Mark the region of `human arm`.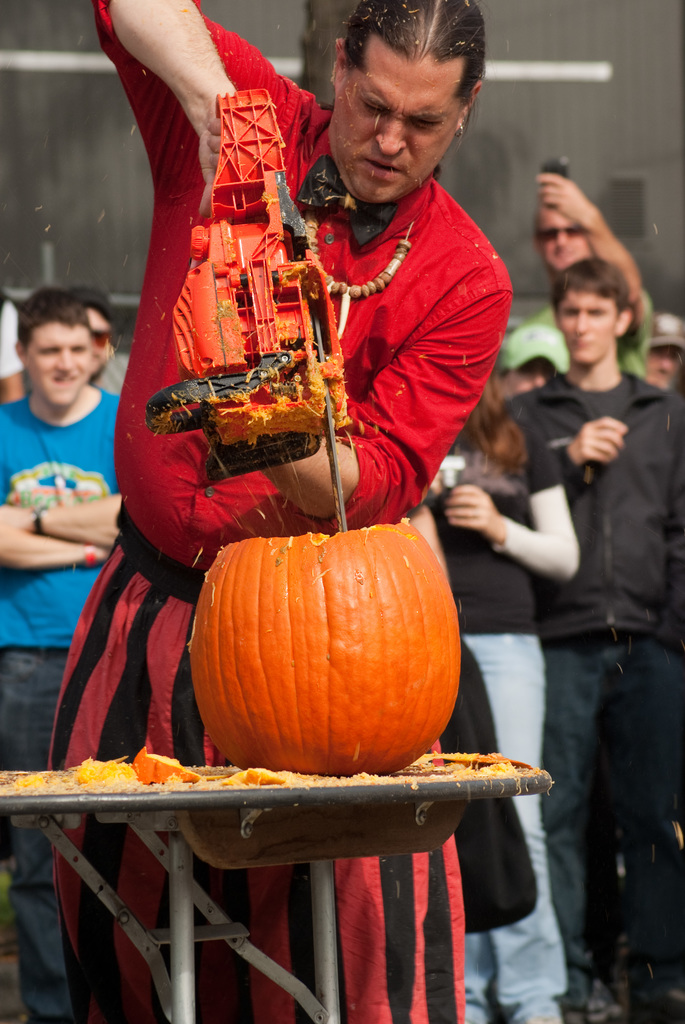
Region: locate(438, 408, 590, 581).
